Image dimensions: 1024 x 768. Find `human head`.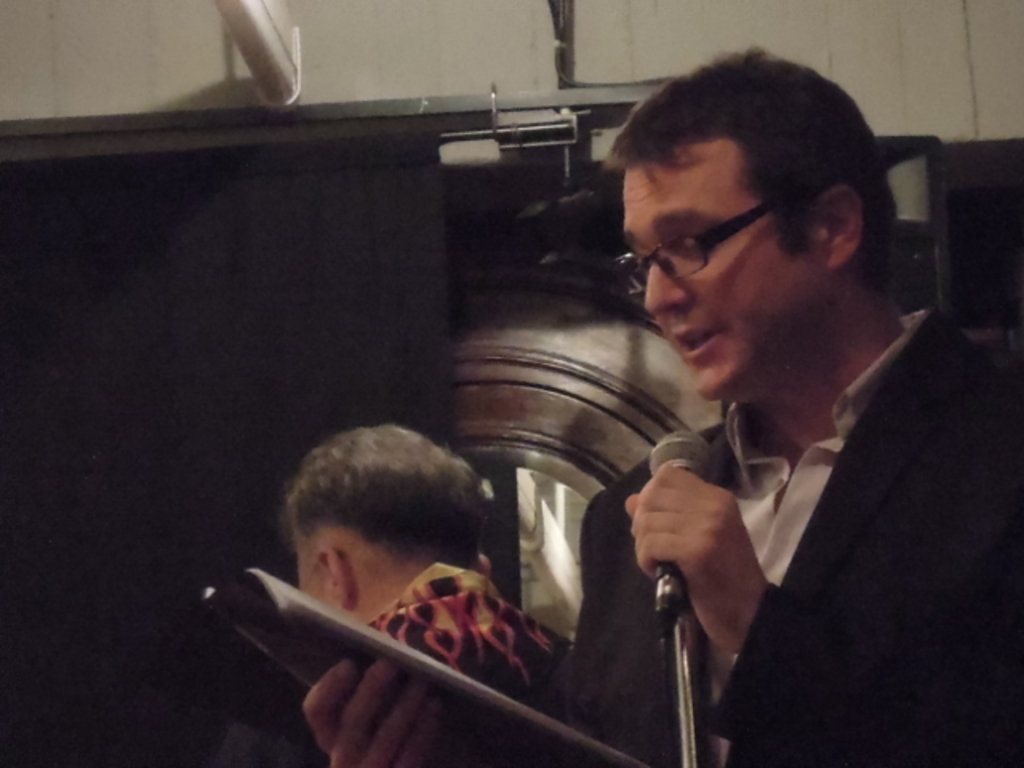
l=606, t=45, r=896, b=410.
